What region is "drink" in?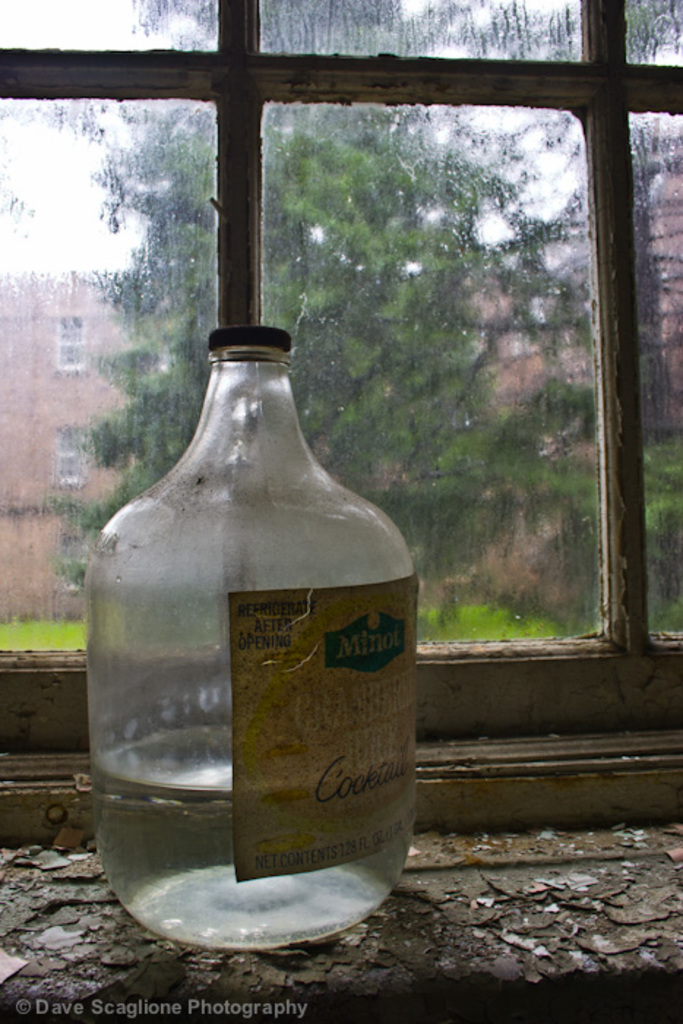
94:326:418:948.
